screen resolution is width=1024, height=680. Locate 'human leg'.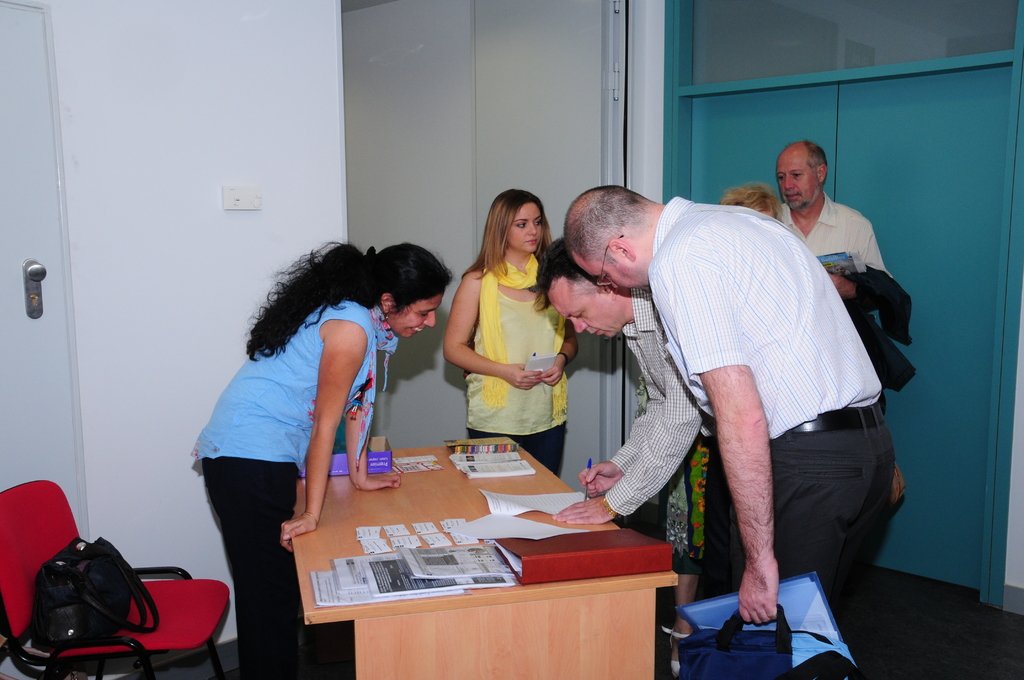
(656, 448, 701, 639).
